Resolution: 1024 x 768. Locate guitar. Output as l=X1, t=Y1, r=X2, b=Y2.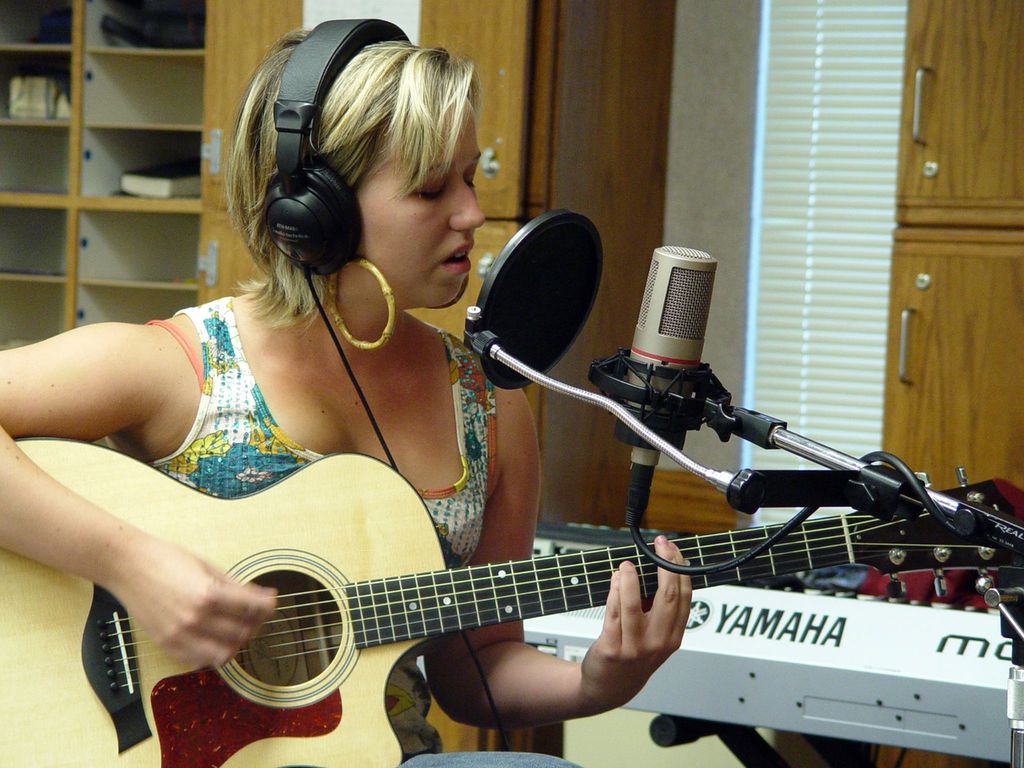
l=0, t=424, r=907, b=767.
